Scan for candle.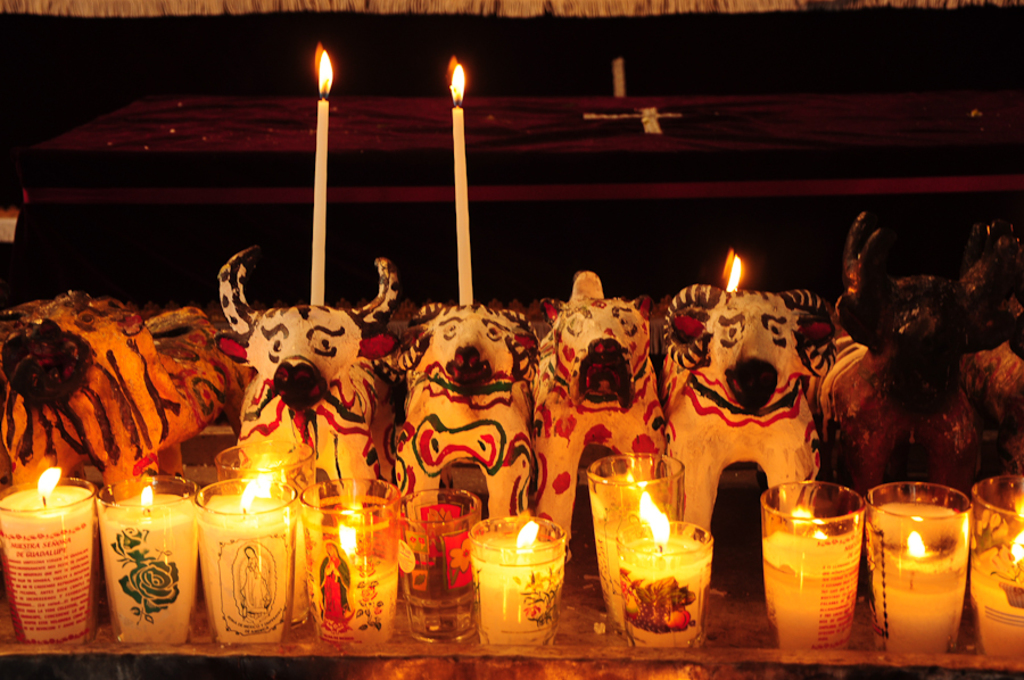
Scan result: crop(455, 57, 472, 305).
